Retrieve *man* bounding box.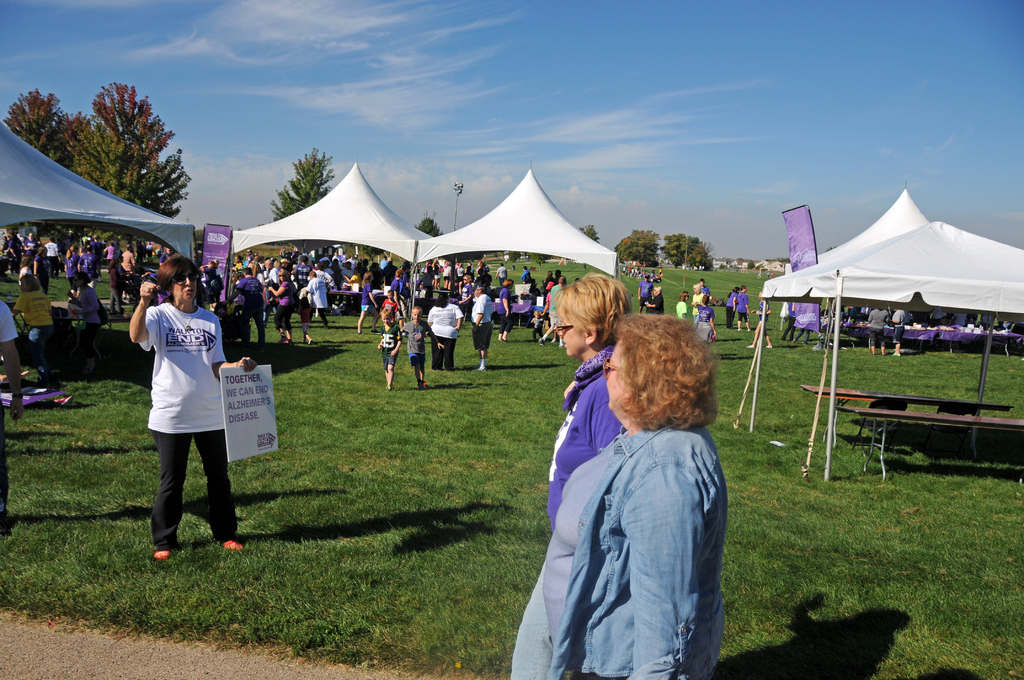
Bounding box: (470, 282, 490, 371).
